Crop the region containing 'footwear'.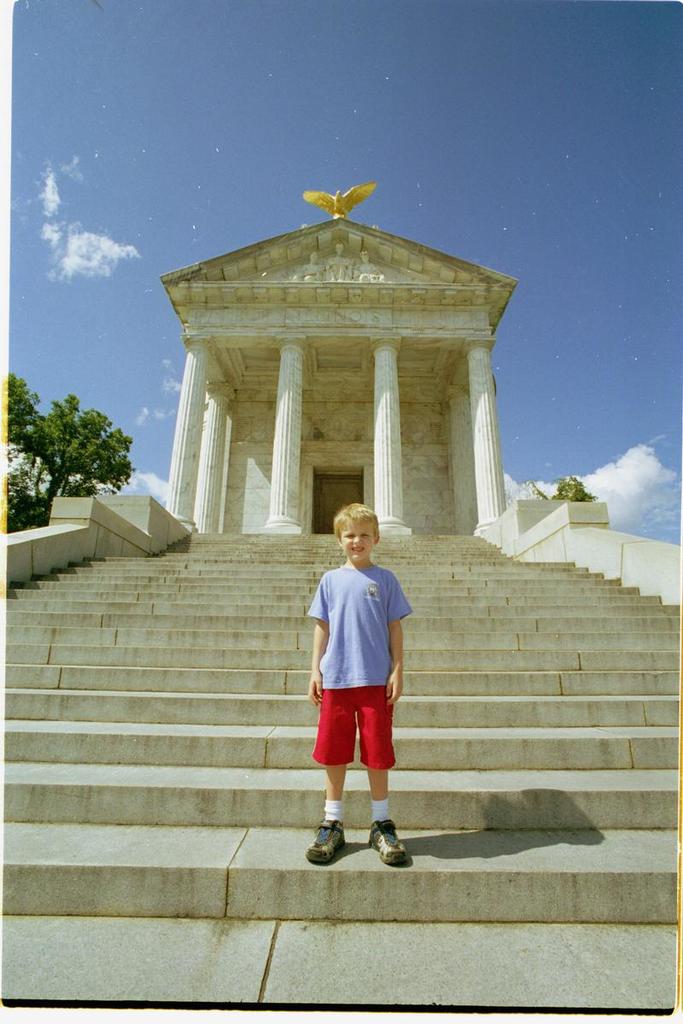
Crop region: left=306, top=817, right=347, bottom=863.
